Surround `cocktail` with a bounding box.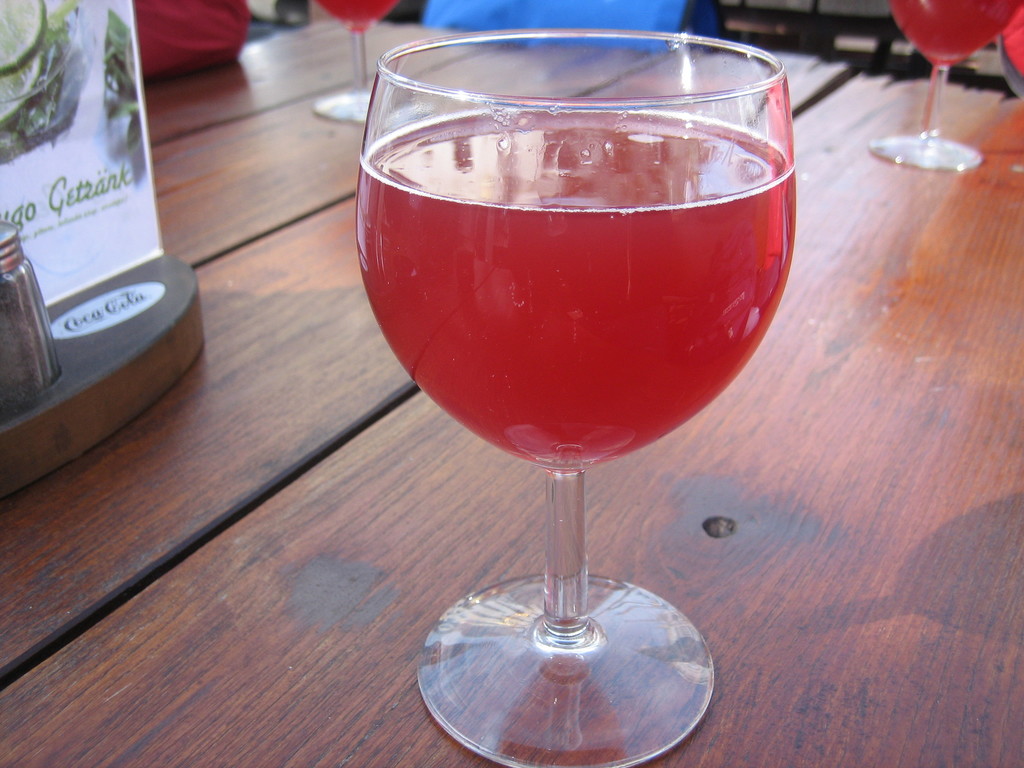
{"left": 354, "top": 24, "right": 794, "bottom": 767}.
